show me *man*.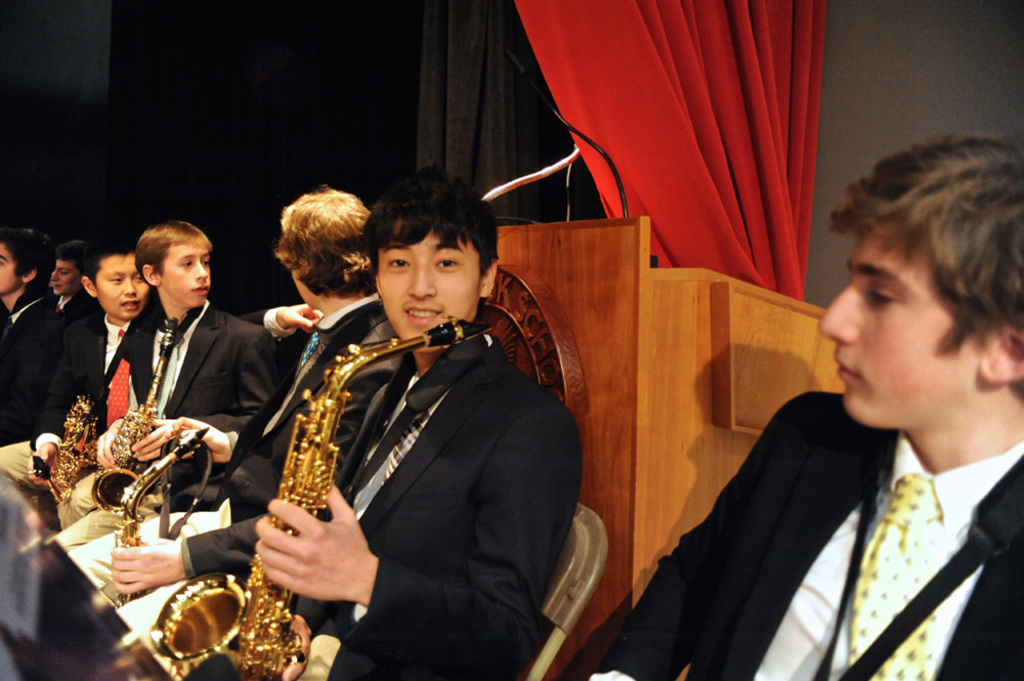
*man* is here: box=[252, 177, 586, 680].
